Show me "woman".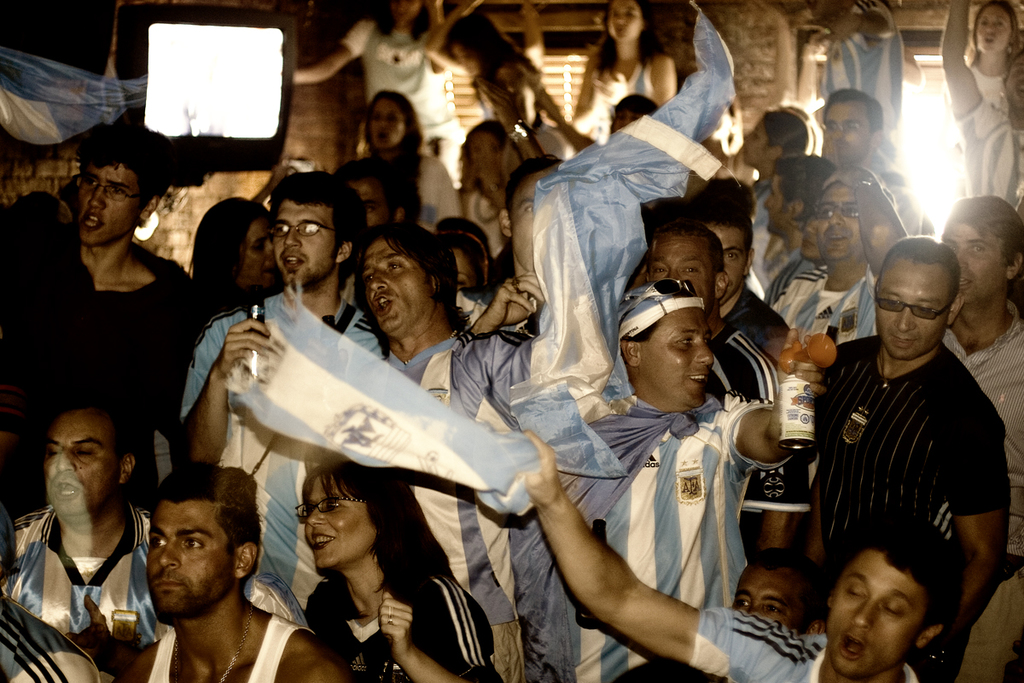
"woman" is here: [x1=287, y1=0, x2=456, y2=174].
